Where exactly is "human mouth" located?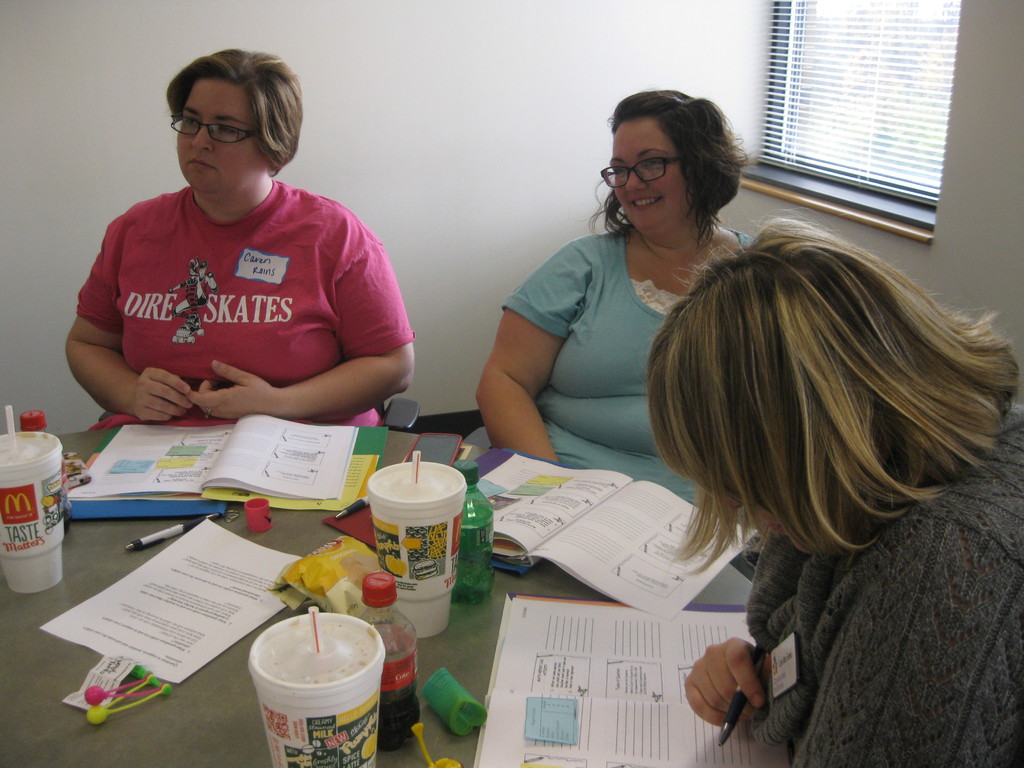
Its bounding box is 182:150:216:173.
